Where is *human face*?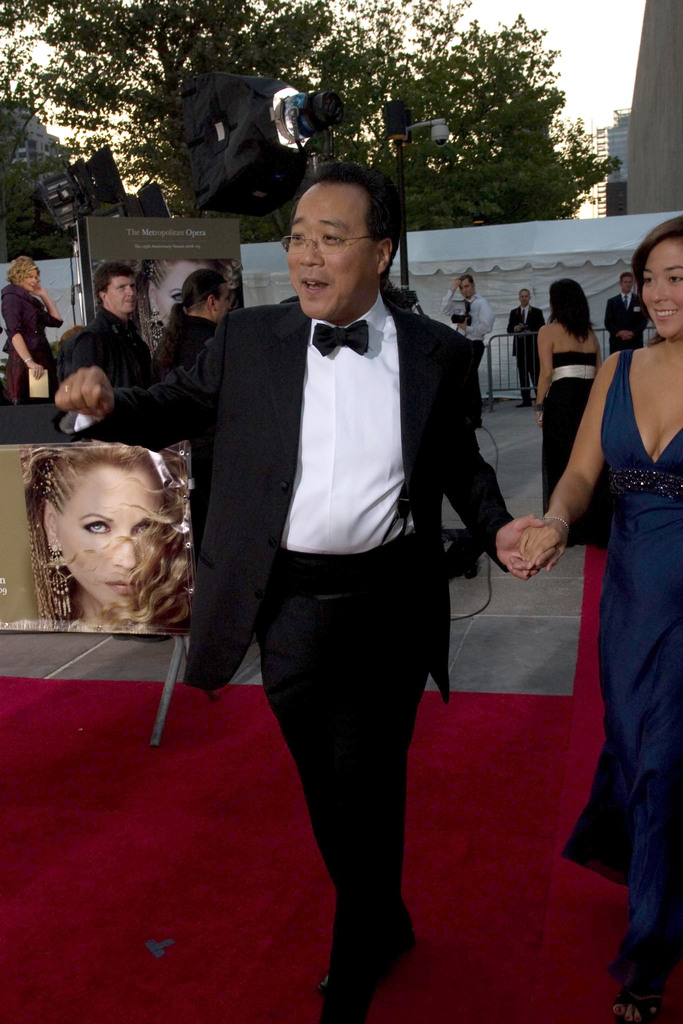
bbox(217, 279, 231, 323).
